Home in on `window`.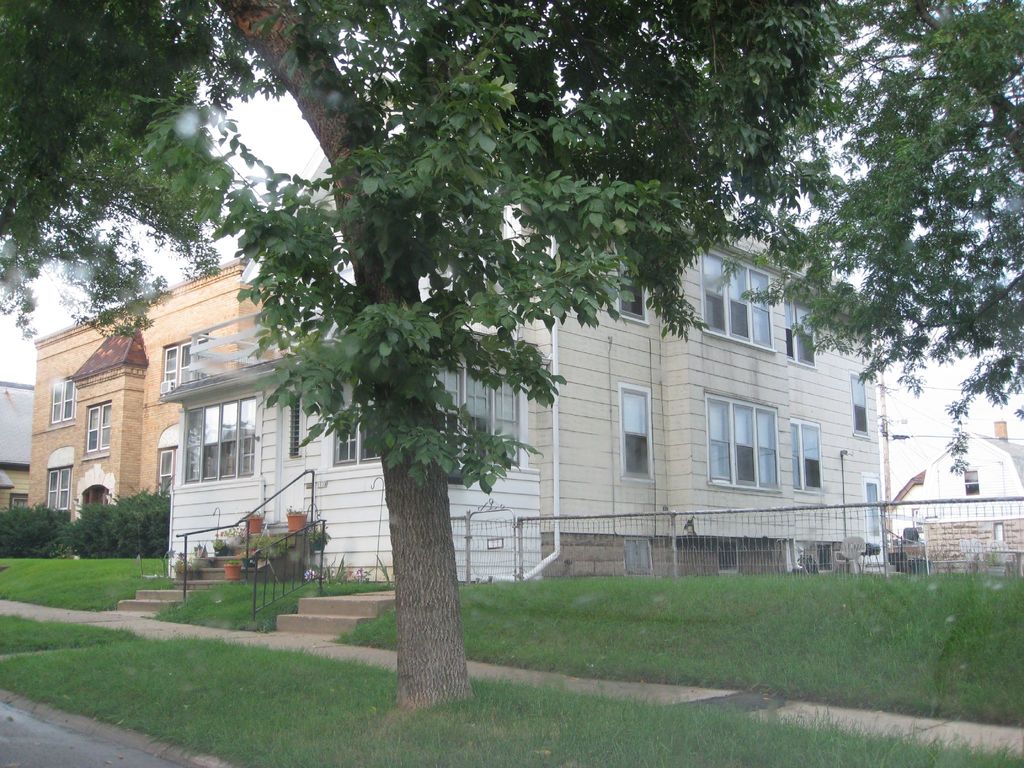
Homed in at 86,402,113,459.
